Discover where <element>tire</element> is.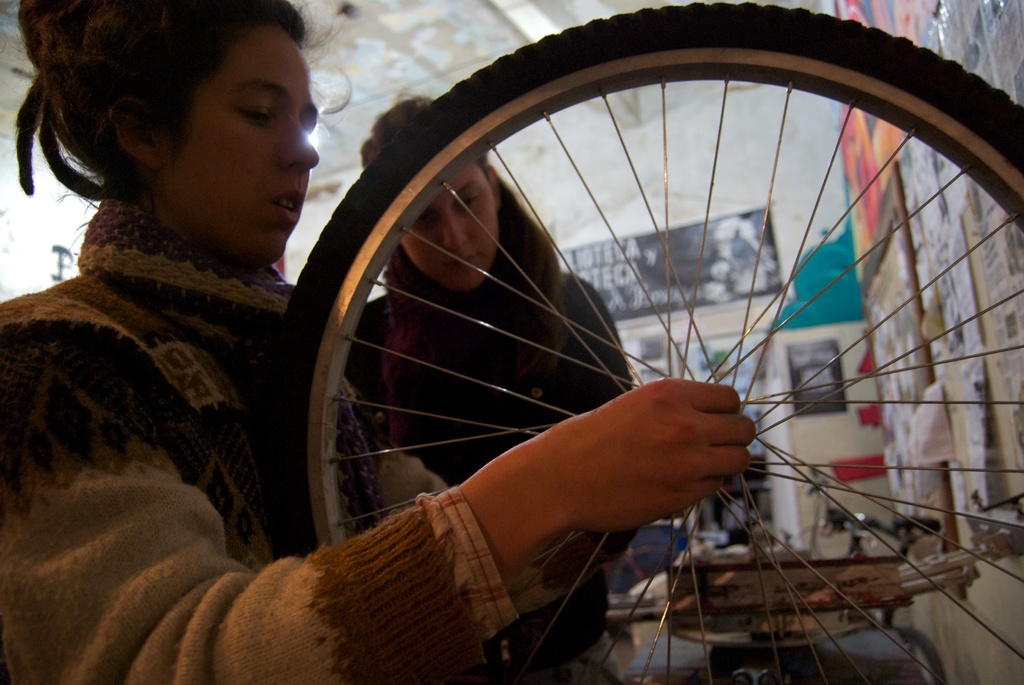
Discovered at {"x1": 899, "y1": 631, "x2": 948, "y2": 684}.
